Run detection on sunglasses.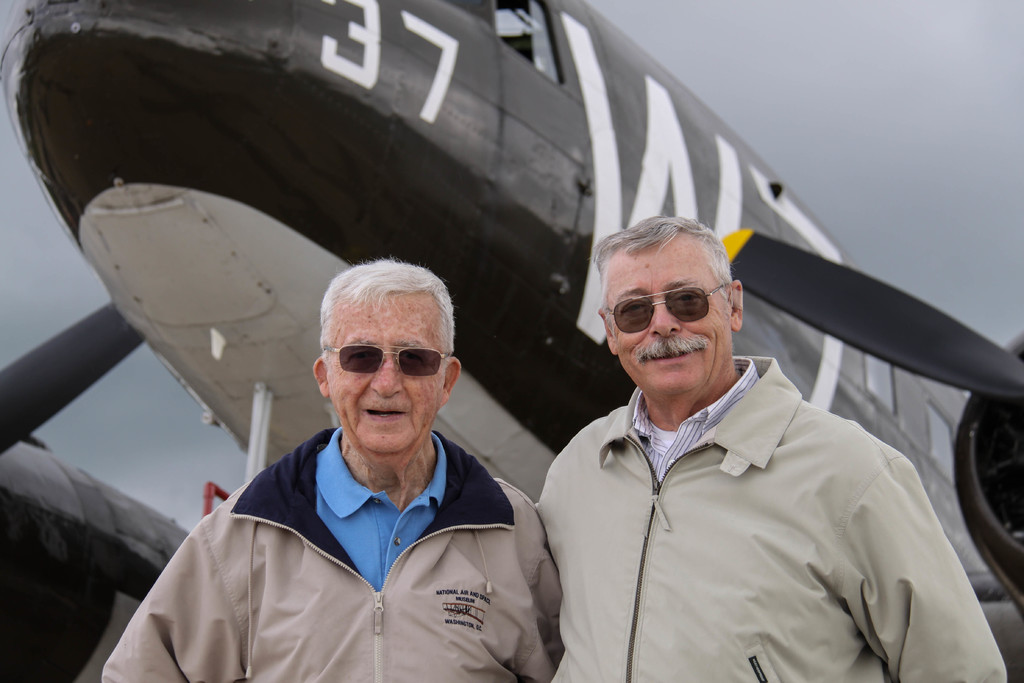
Result: 606, 286, 724, 333.
